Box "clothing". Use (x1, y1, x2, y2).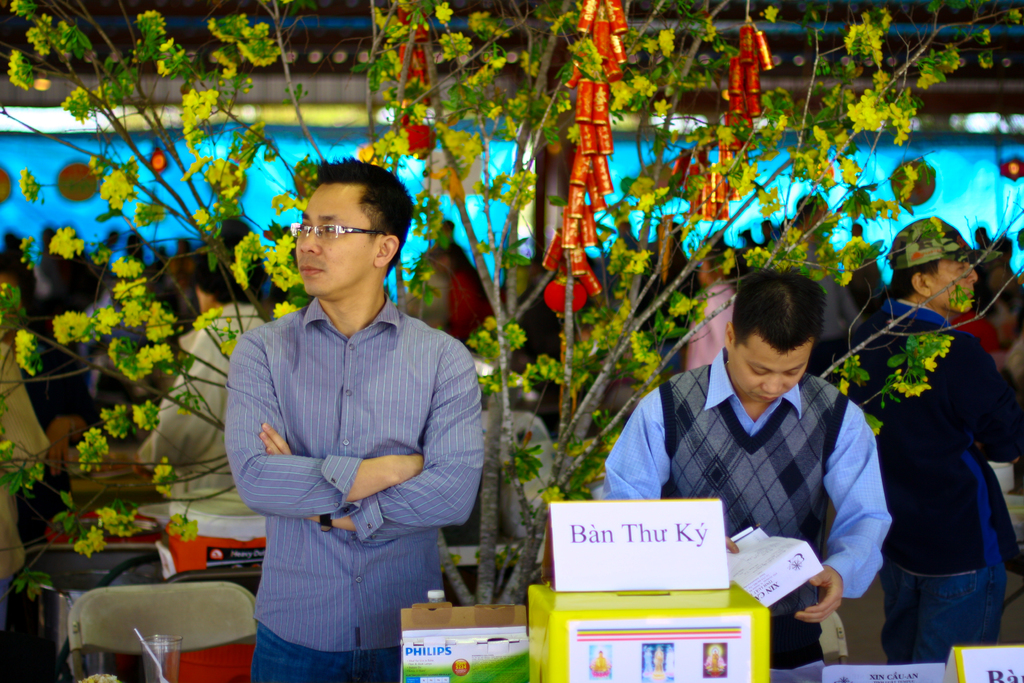
(224, 293, 489, 682).
